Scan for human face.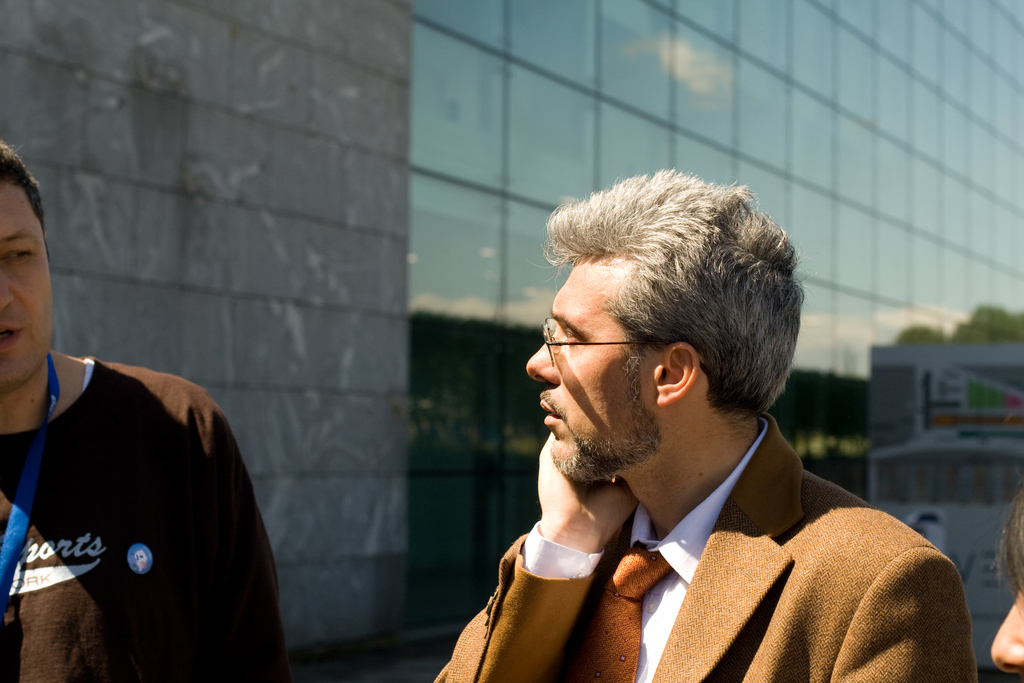
Scan result: 989, 579, 1023, 673.
